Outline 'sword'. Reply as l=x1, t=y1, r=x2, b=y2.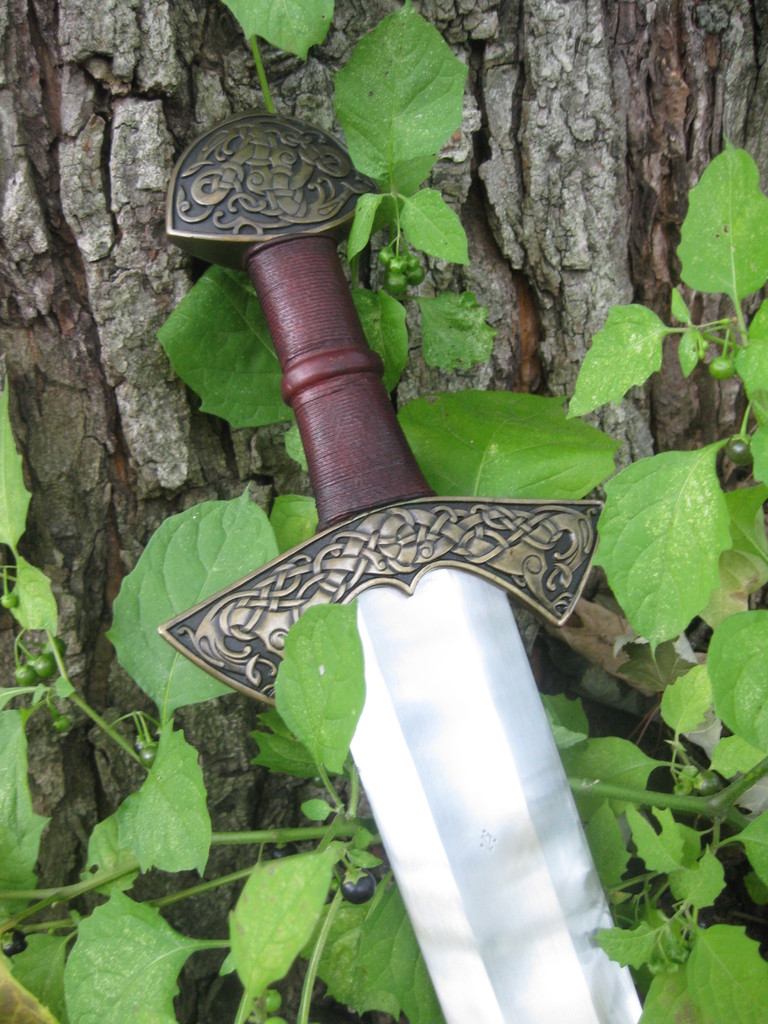
l=157, t=115, r=643, b=1023.
